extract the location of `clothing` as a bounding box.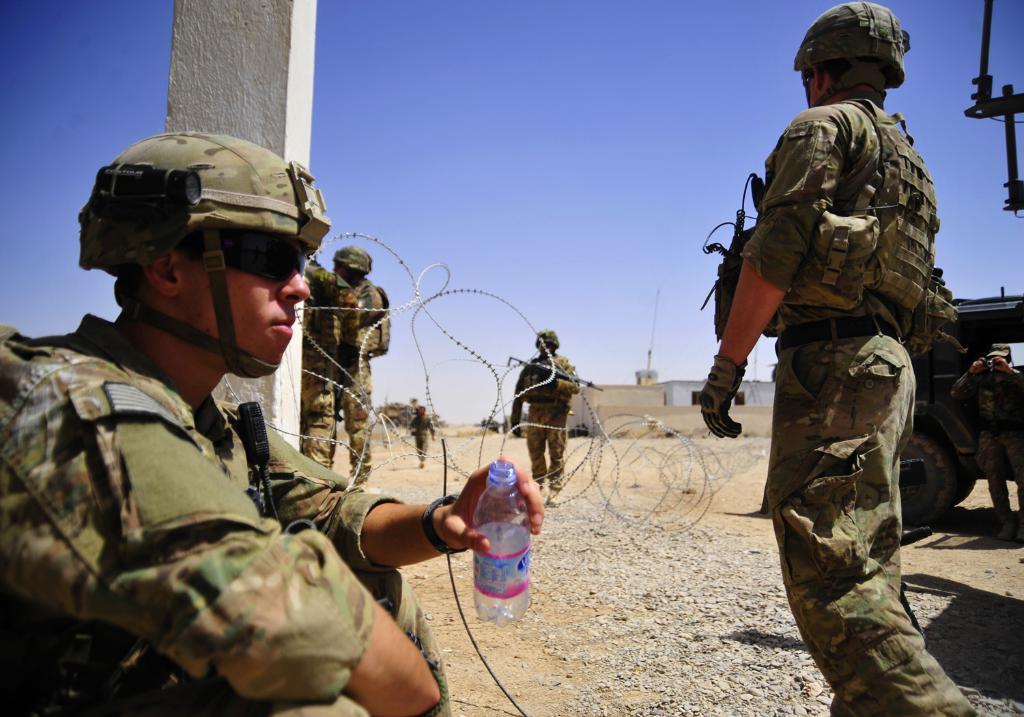
<box>300,264,360,475</box>.
